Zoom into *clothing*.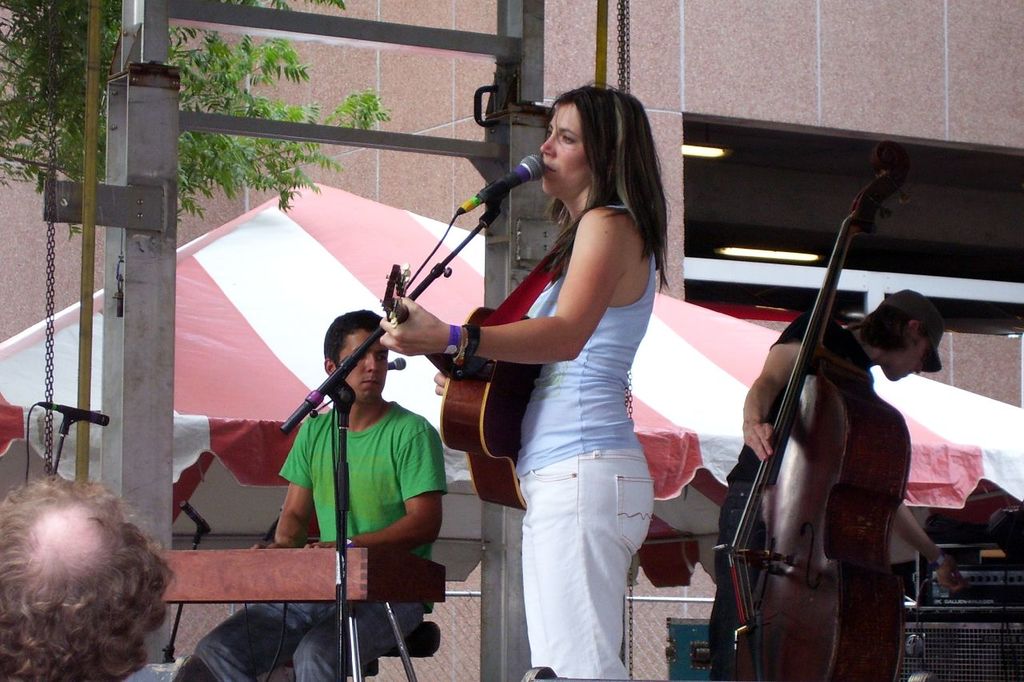
Zoom target: bbox=[516, 451, 657, 676].
